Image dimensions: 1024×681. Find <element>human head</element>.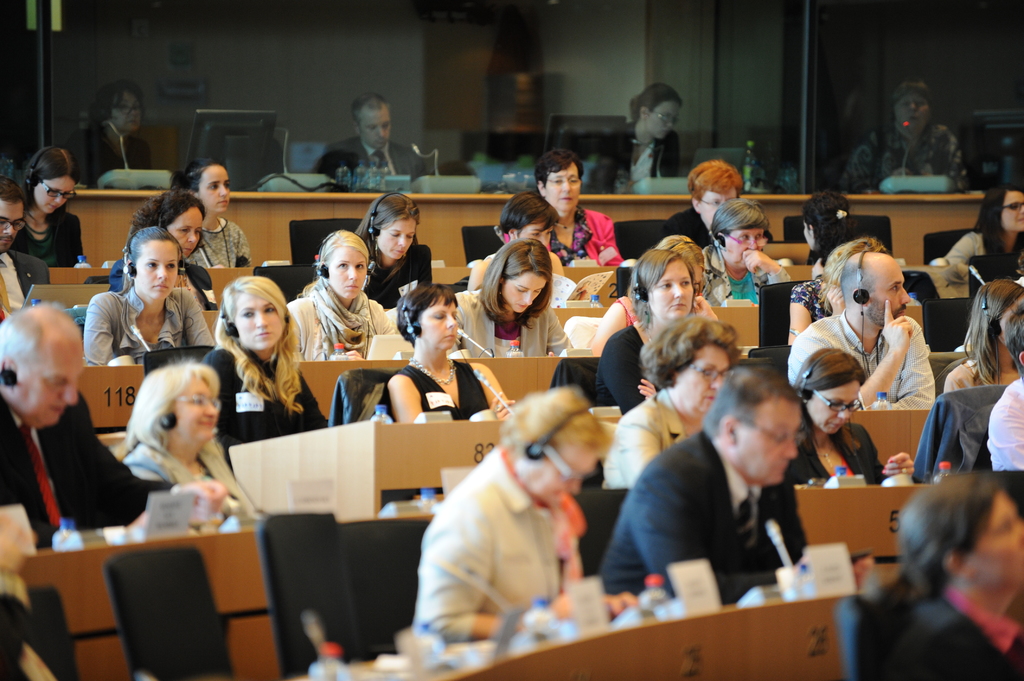
box(317, 225, 372, 303).
